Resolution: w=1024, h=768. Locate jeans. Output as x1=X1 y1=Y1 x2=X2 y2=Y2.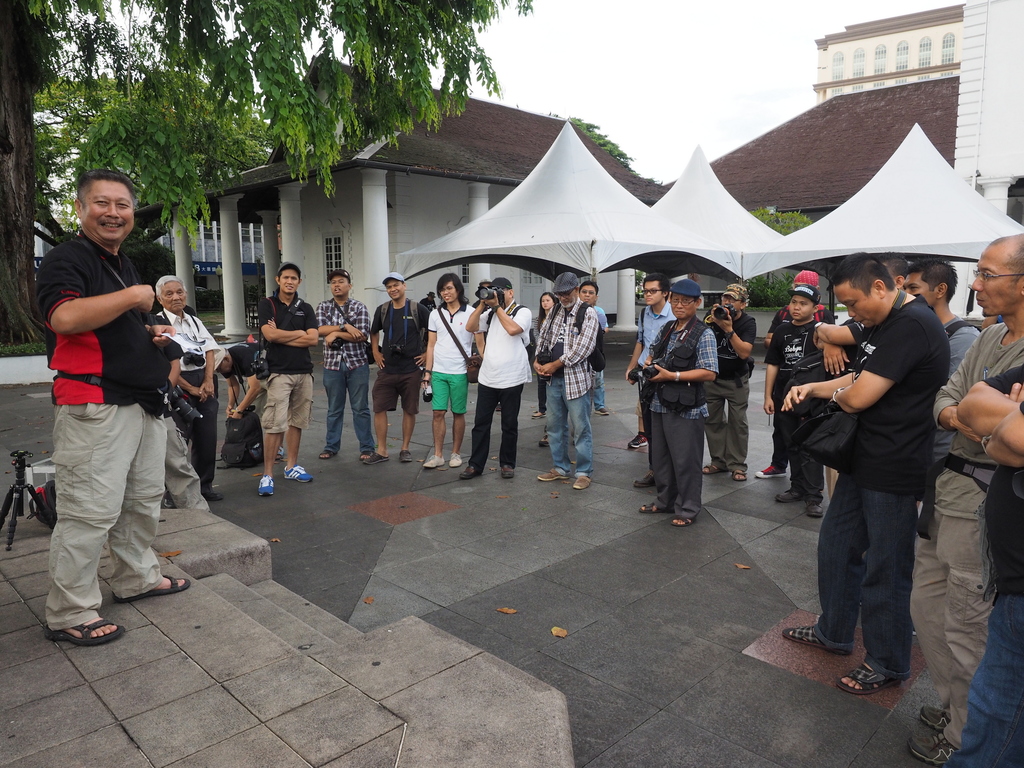
x1=820 y1=477 x2=914 y2=683.
